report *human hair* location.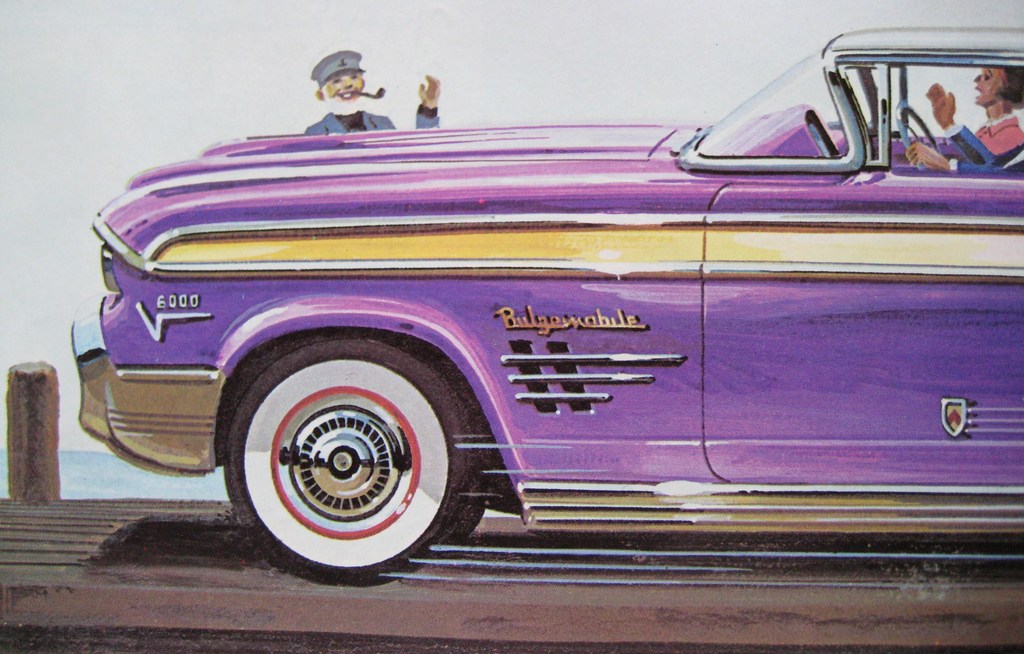
Report: [993,55,1023,111].
